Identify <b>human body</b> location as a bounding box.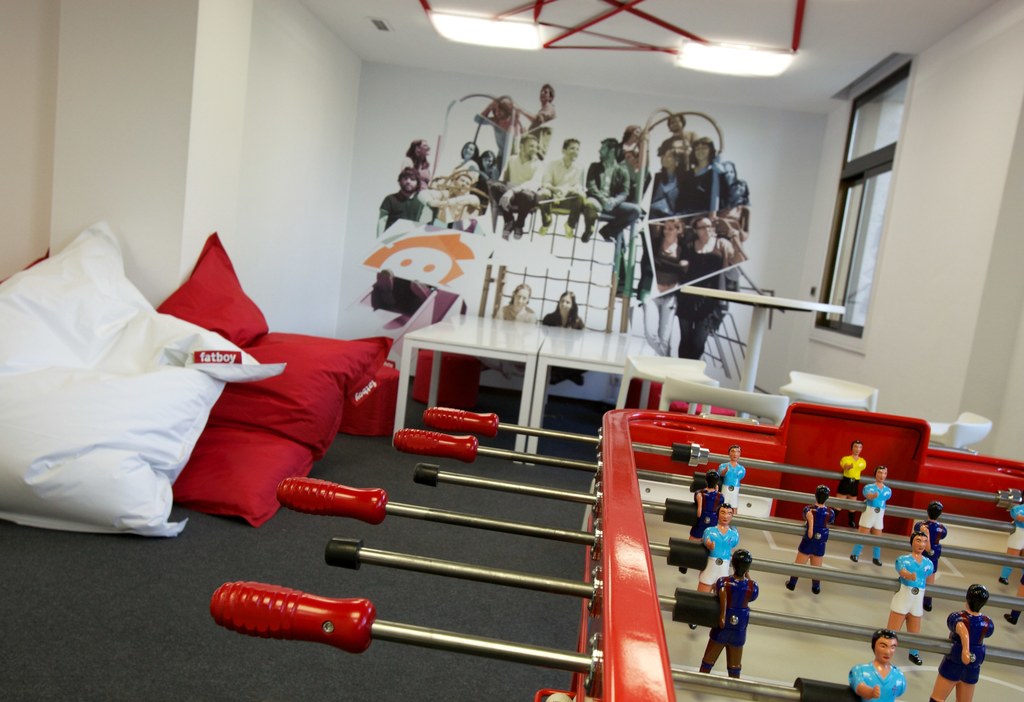
{"left": 651, "top": 149, "right": 680, "bottom": 271}.
